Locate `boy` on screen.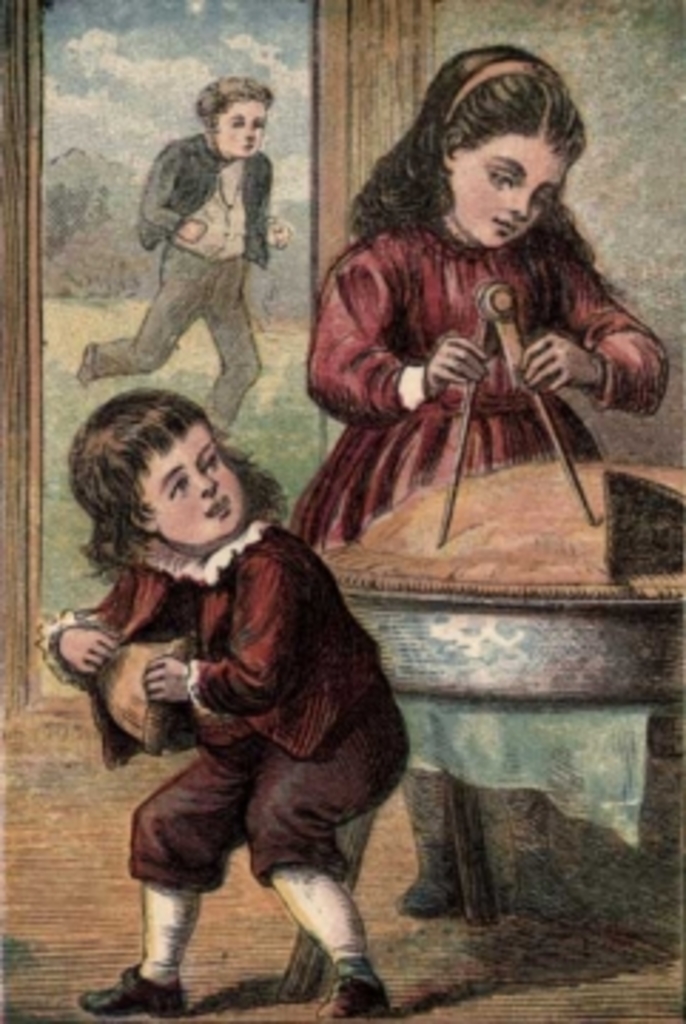
On screen at (37, 387, 410, 1013).
